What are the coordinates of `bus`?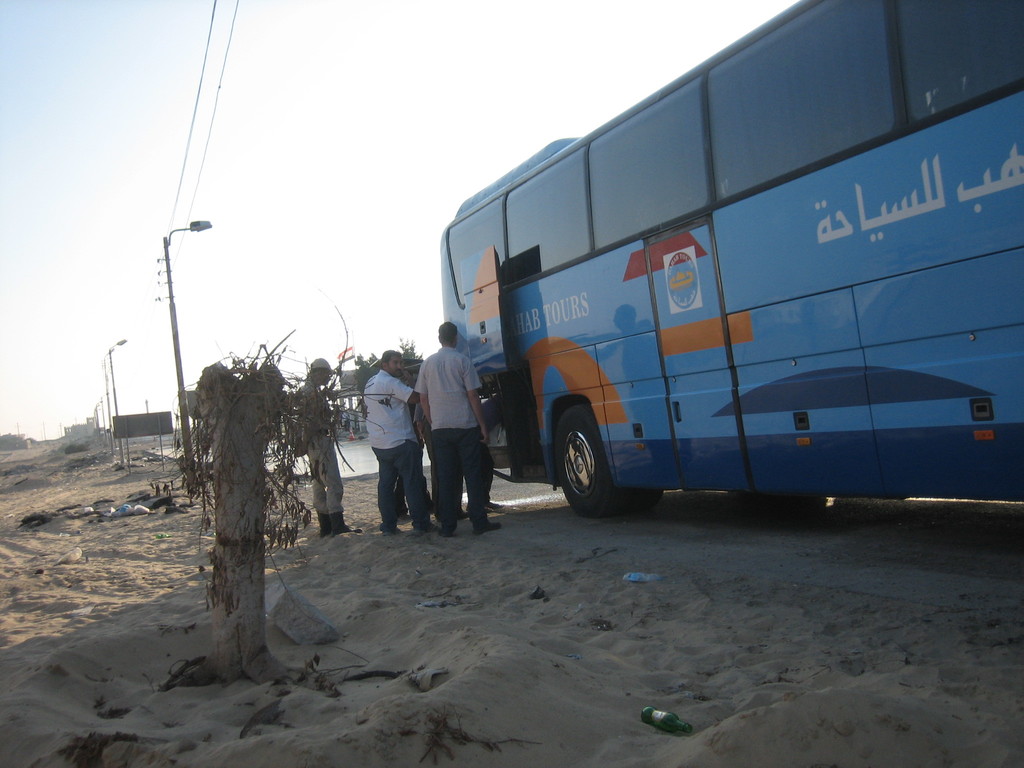
{"left": 436, "top": 0, "right": 1023, "bottom": 524}.
